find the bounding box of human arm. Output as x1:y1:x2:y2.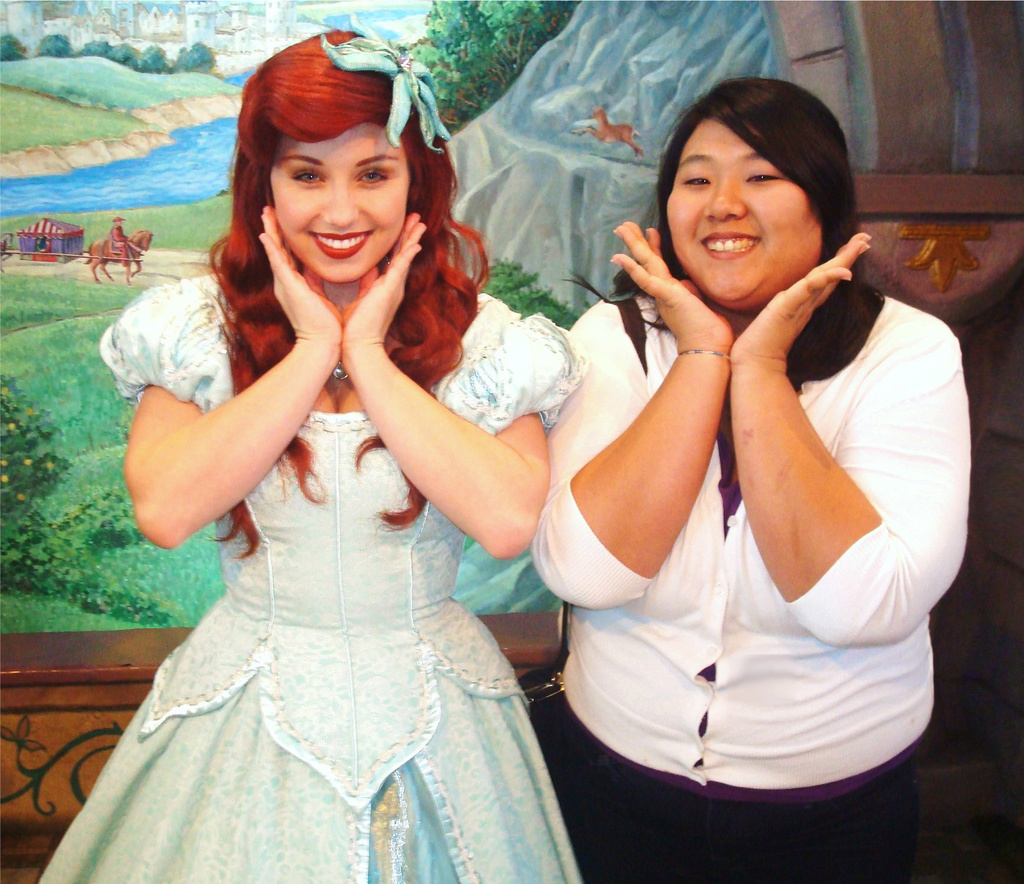
726:226:973:654.
